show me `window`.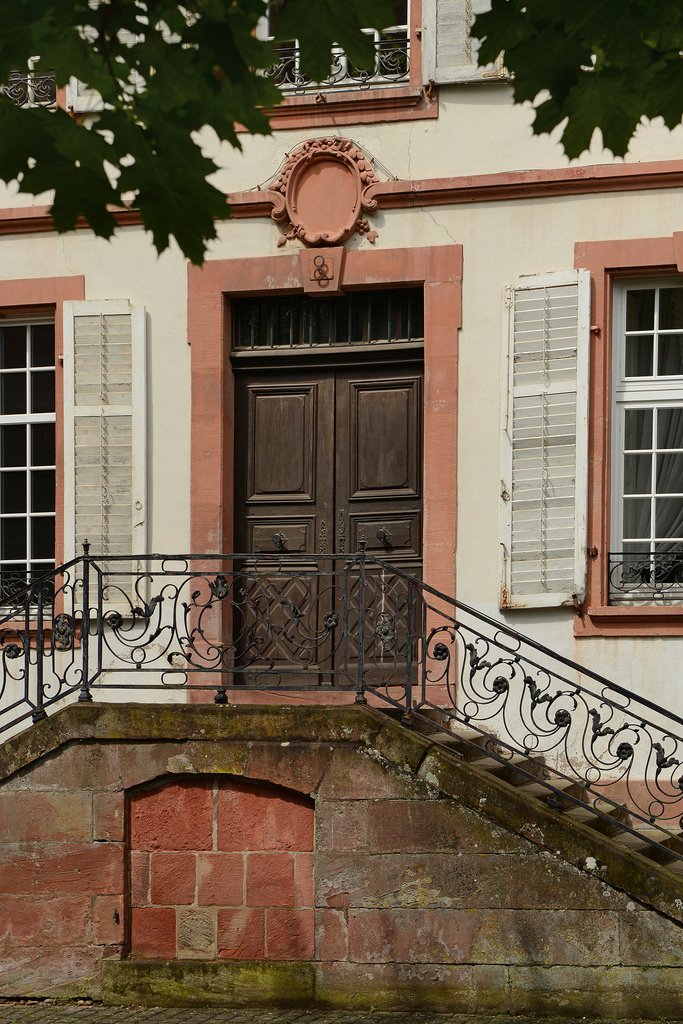
`window` is here: pyautogui.locateOnScreen(34, 517, 60, 561).
